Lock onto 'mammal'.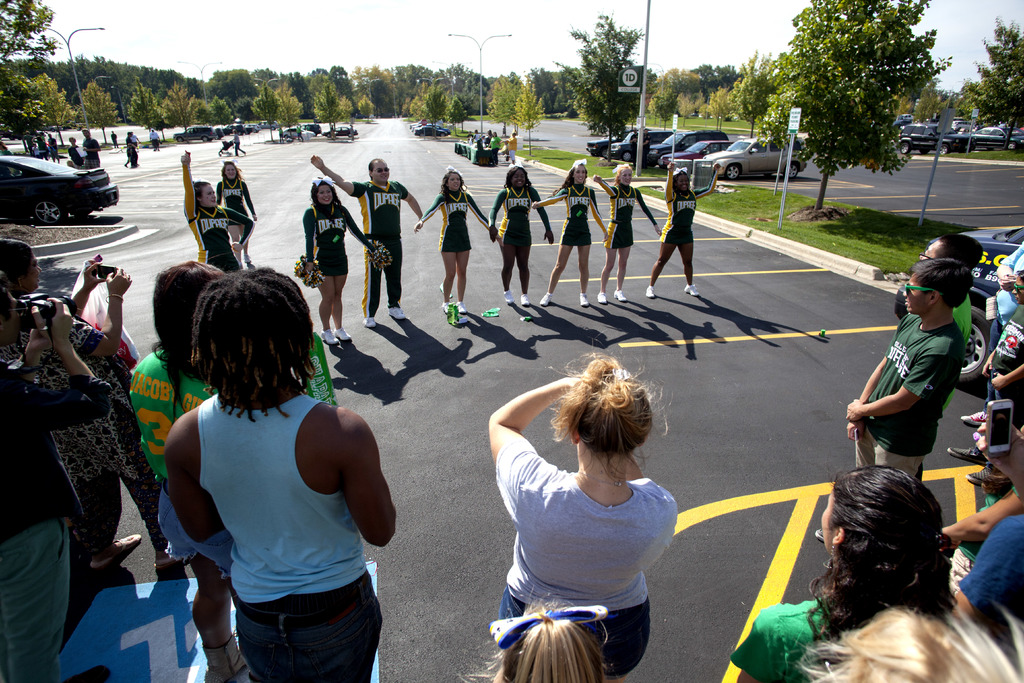
Locked: 502, 131, 519, 163.
